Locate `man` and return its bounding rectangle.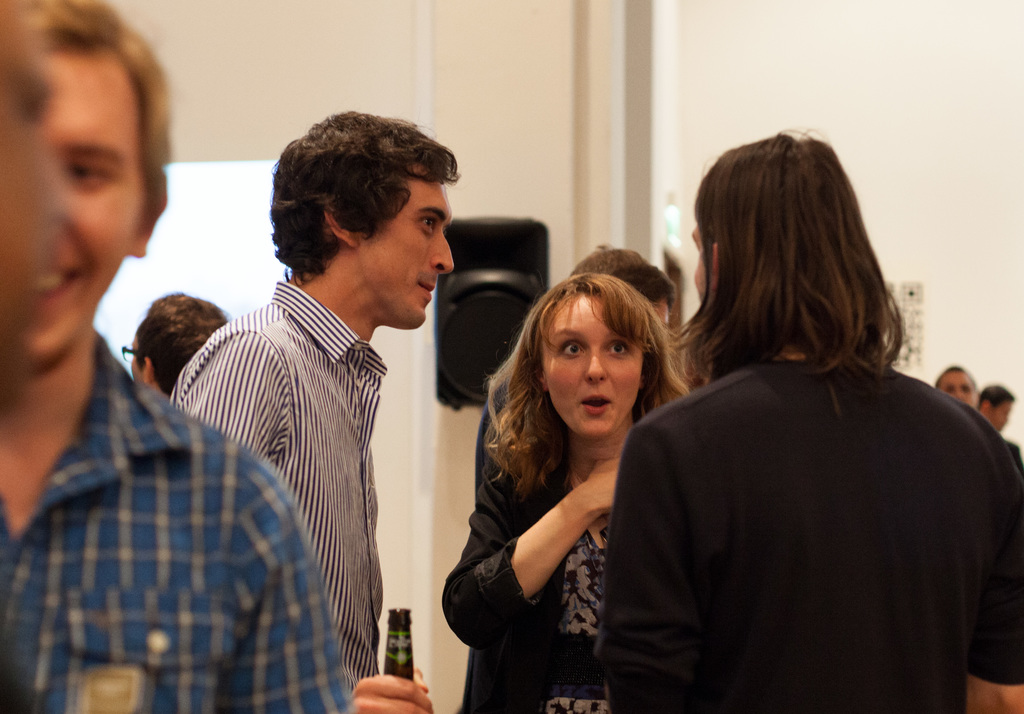
box=[976, 387, 1023, 478].
